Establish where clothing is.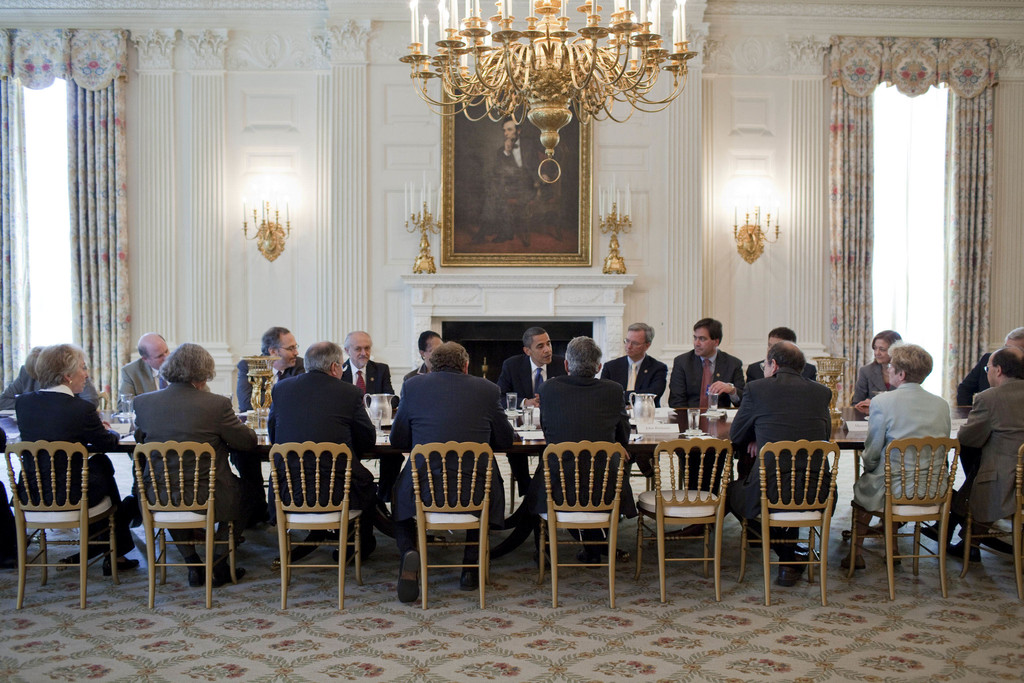
Established at (left=845, top=364, right=900, bottom=413).
